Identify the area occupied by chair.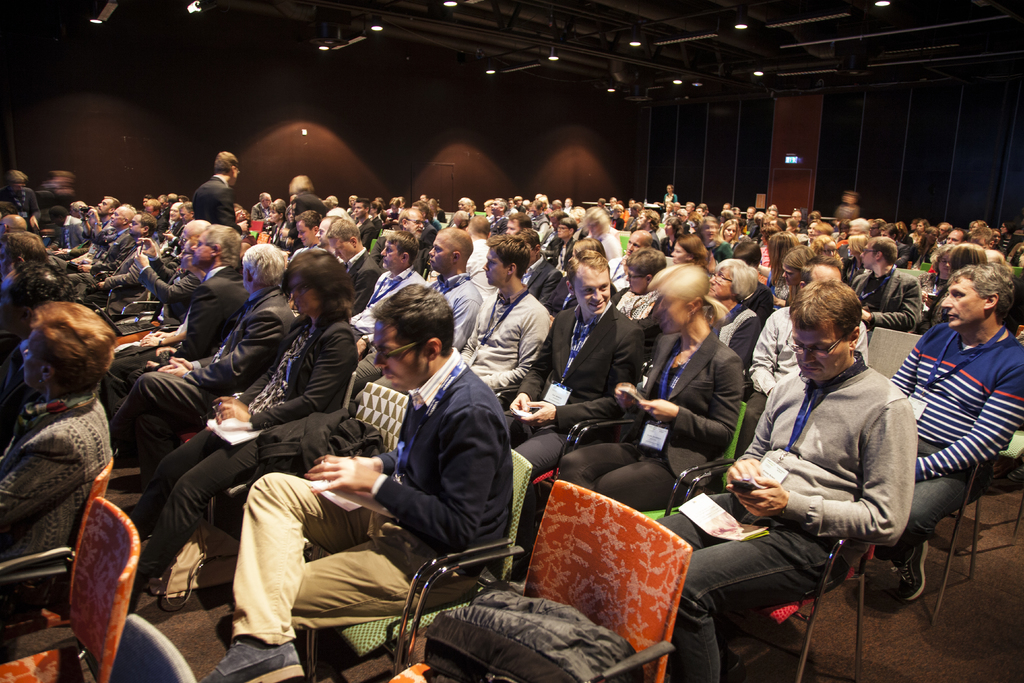
Area: crop(499, 367, 656, 567).
